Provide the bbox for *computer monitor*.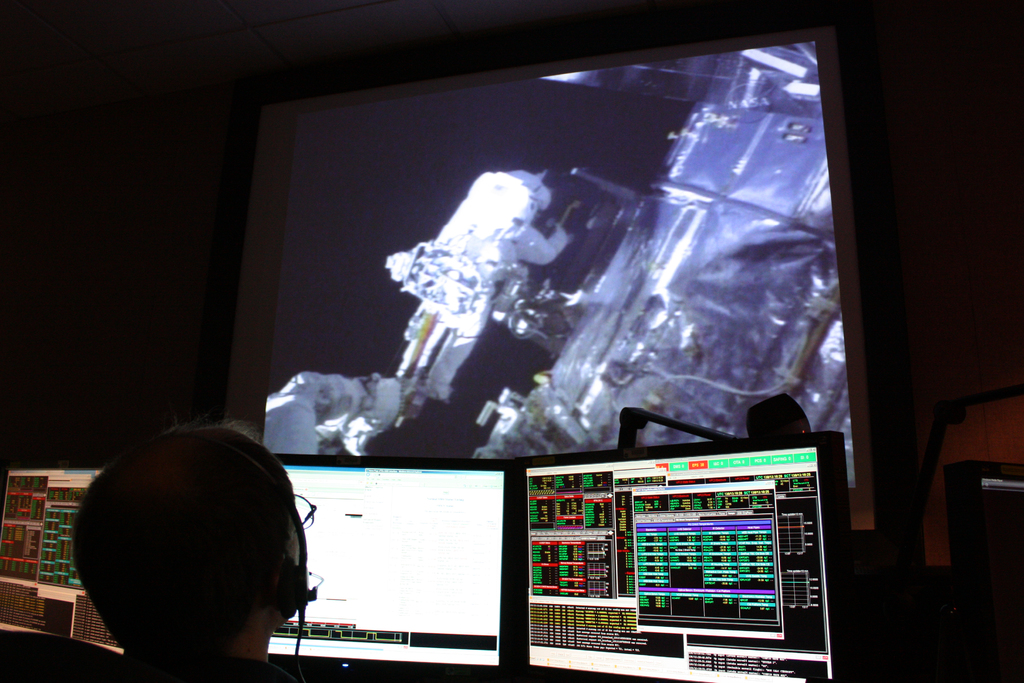
bbox=[506, 456, 838, 682].
